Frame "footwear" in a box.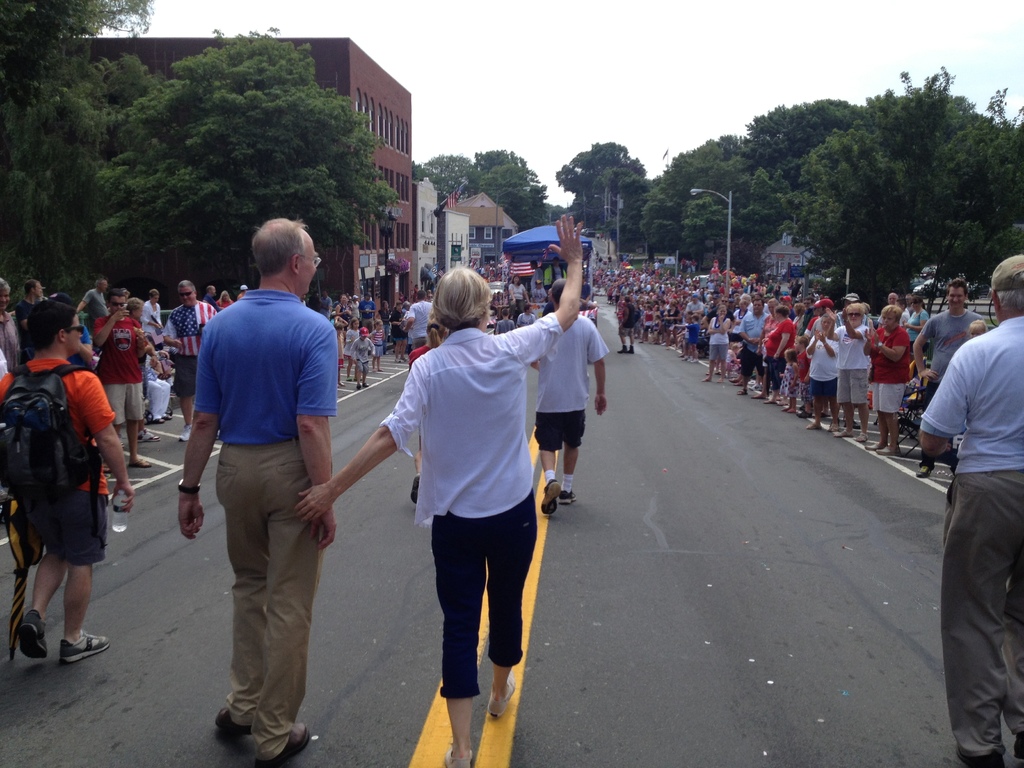
pyautogui.locateOnScreen(730, 378, 742, 385).
